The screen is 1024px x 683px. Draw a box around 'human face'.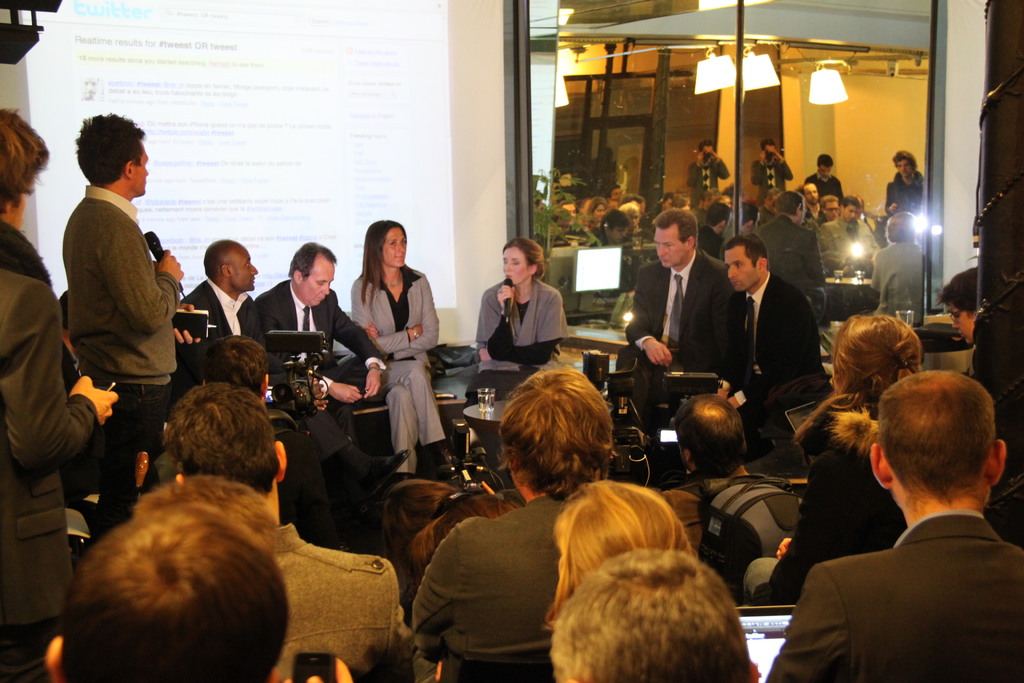
x1=506, y1=246, x2=528, y2=284.
